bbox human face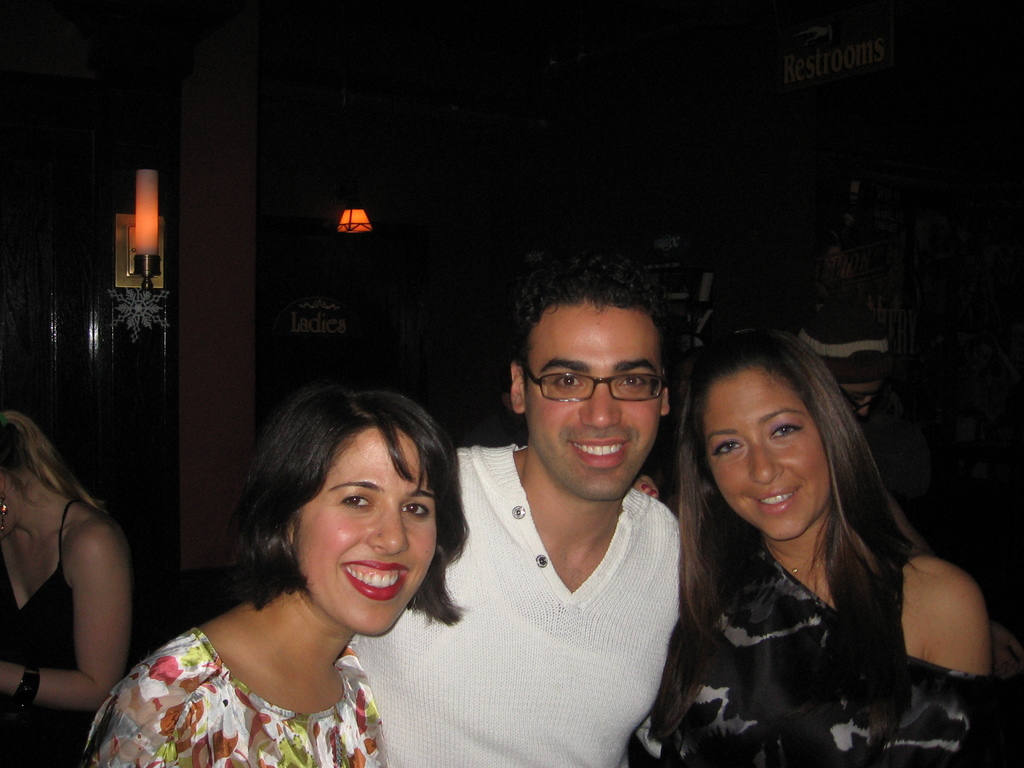
l=0, t=474, r=18, b=537
